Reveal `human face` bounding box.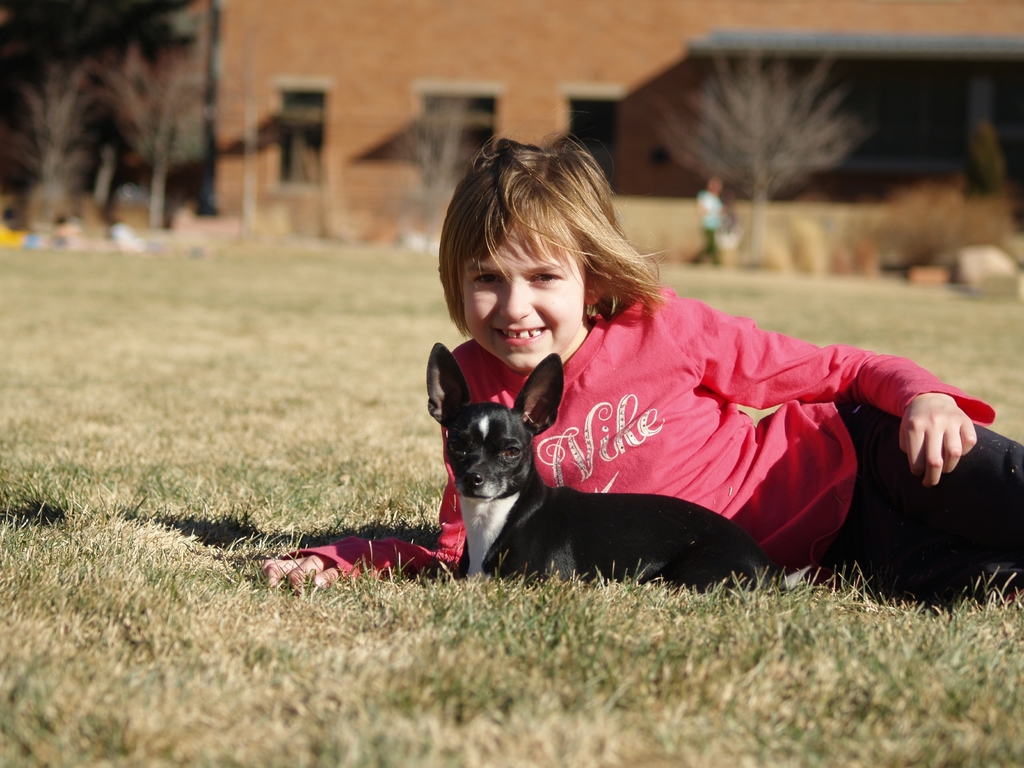
Revealed: (465, 228, 580, 365).
